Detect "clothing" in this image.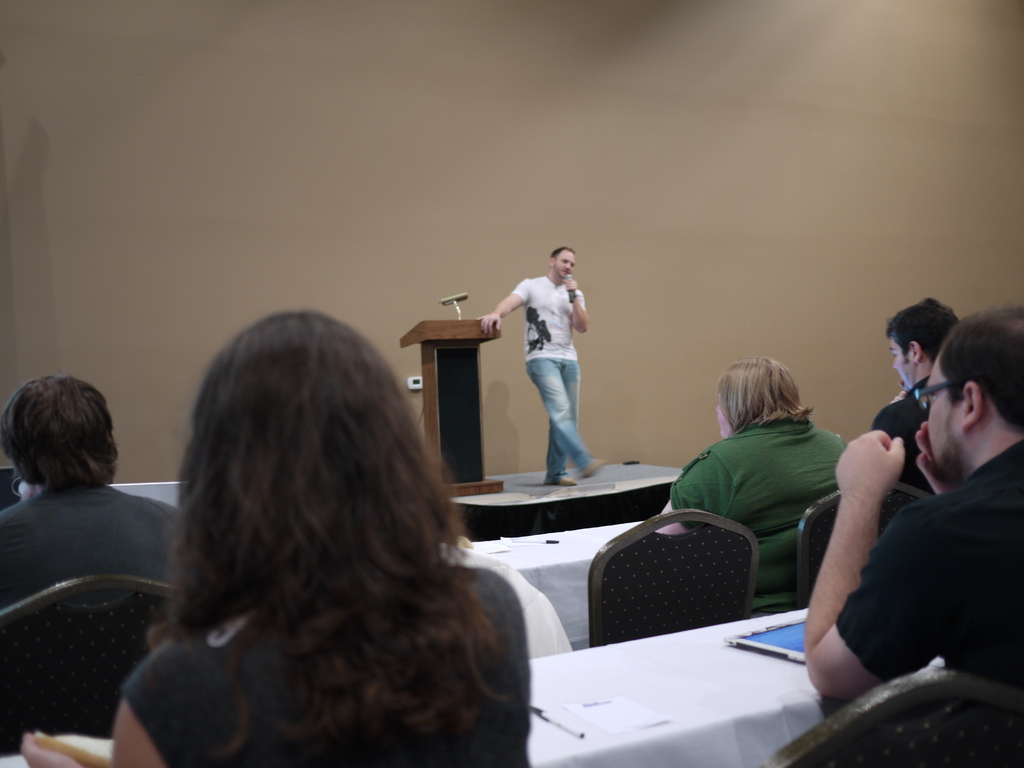
Detection: pyautogui.locateOnScreen(136, 564, 538, 767).
